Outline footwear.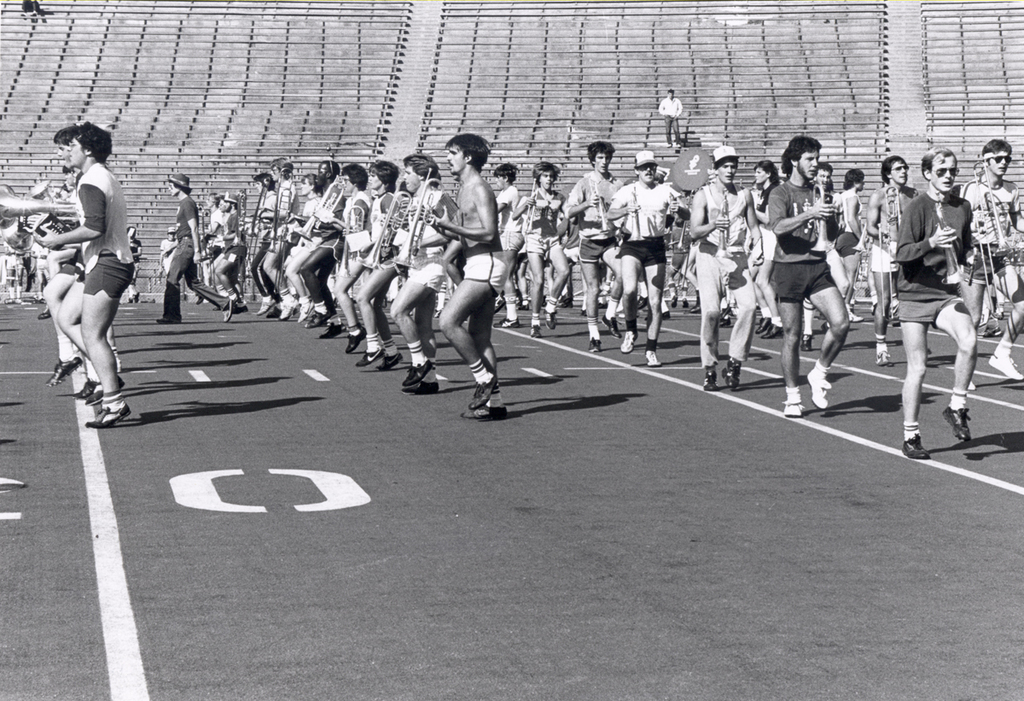
Outline: locate(49, 355, 92, 388).
